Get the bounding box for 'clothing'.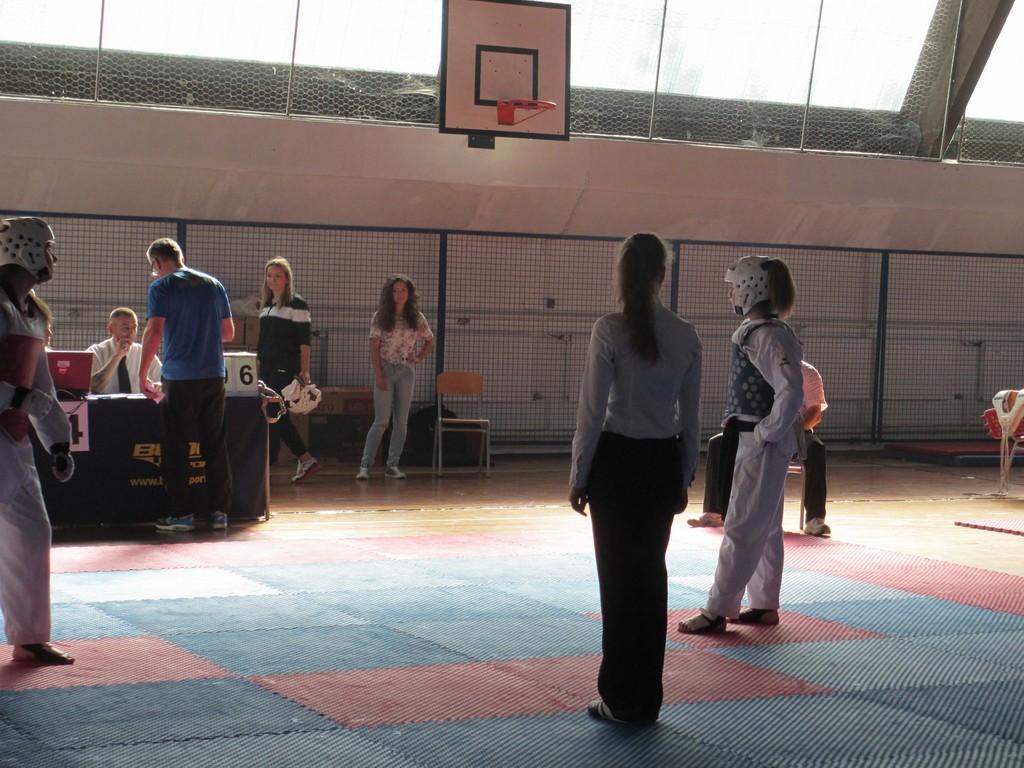
rect(705, 355, 836, 525).
